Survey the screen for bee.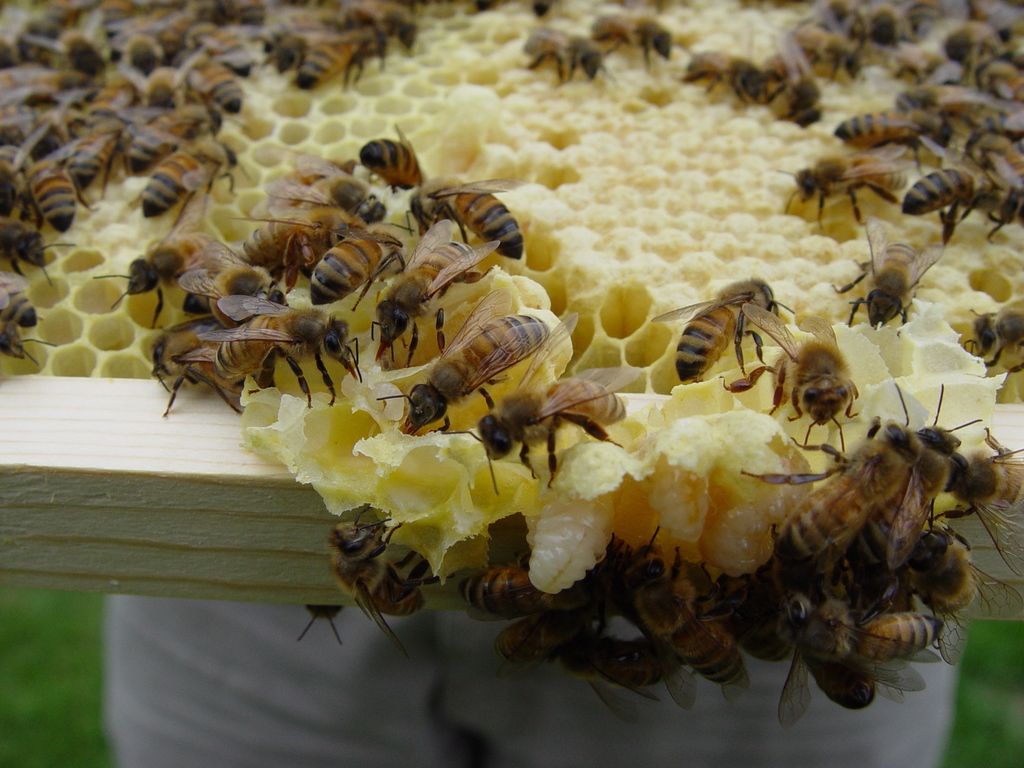
Survey found: crop(0, 118, 29, 218).
